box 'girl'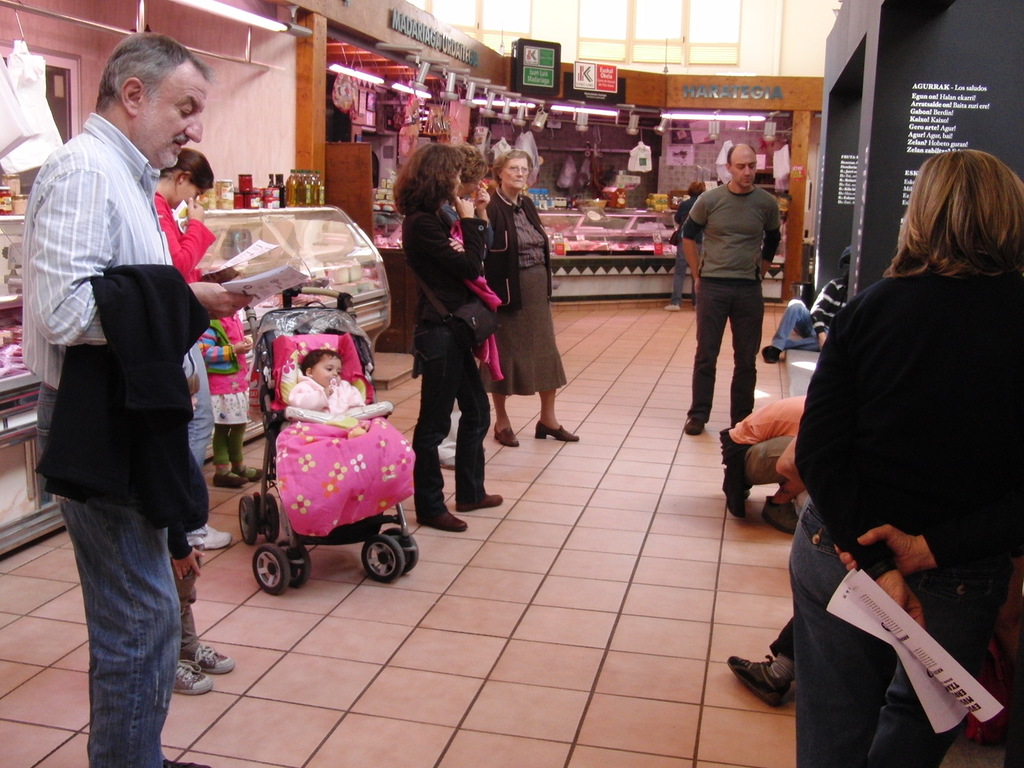
<region>287, 348, 364, 414</region>
